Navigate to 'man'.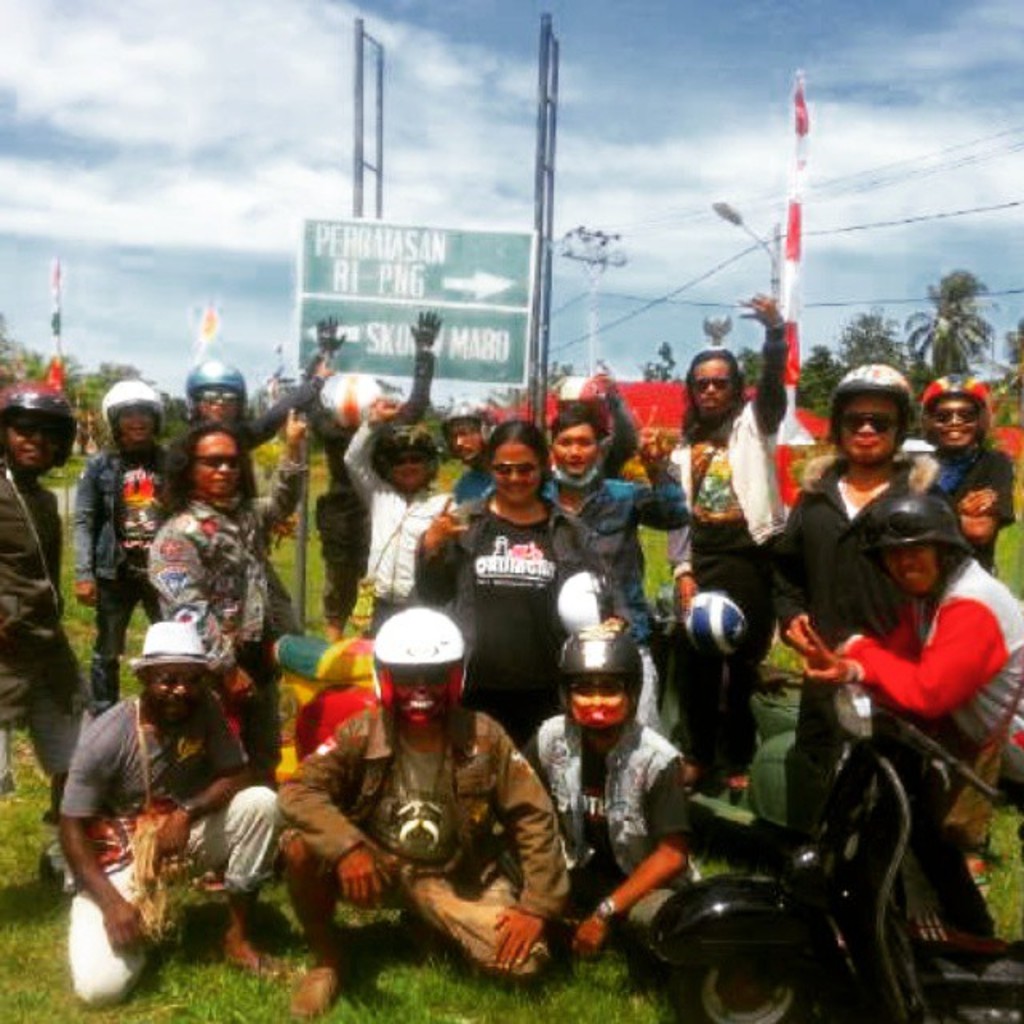
Navigation target: (left=0, top=379, right=173, bottom=923).
